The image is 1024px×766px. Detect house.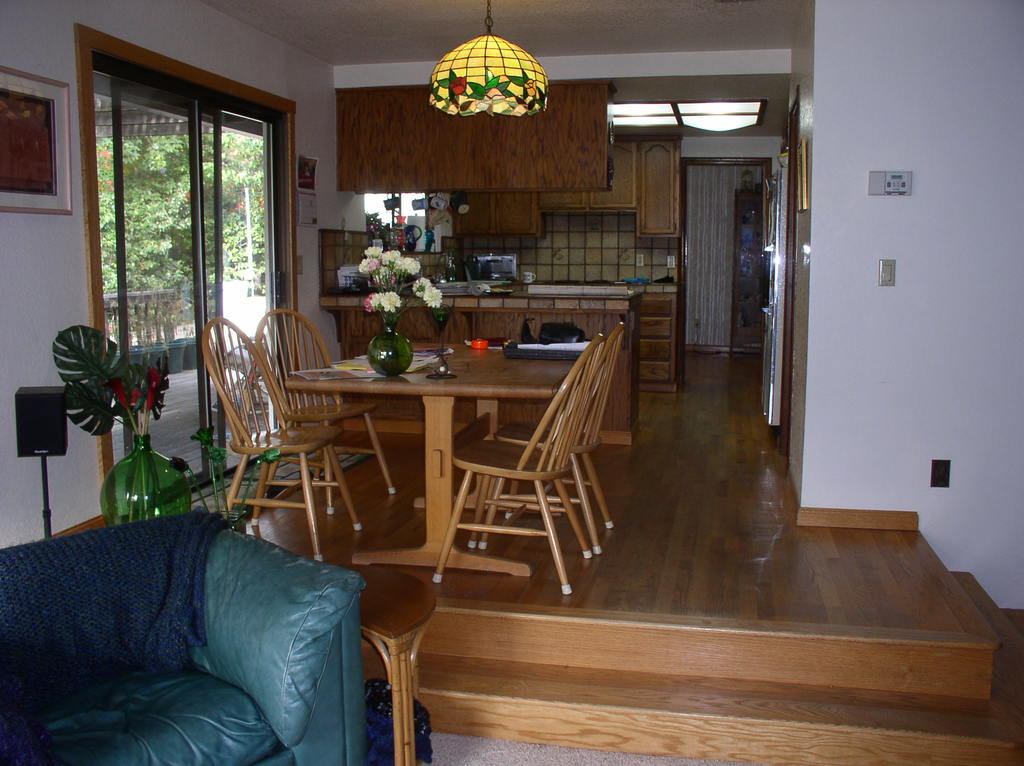
Detection: detection(3, 1, 1023, 765).
